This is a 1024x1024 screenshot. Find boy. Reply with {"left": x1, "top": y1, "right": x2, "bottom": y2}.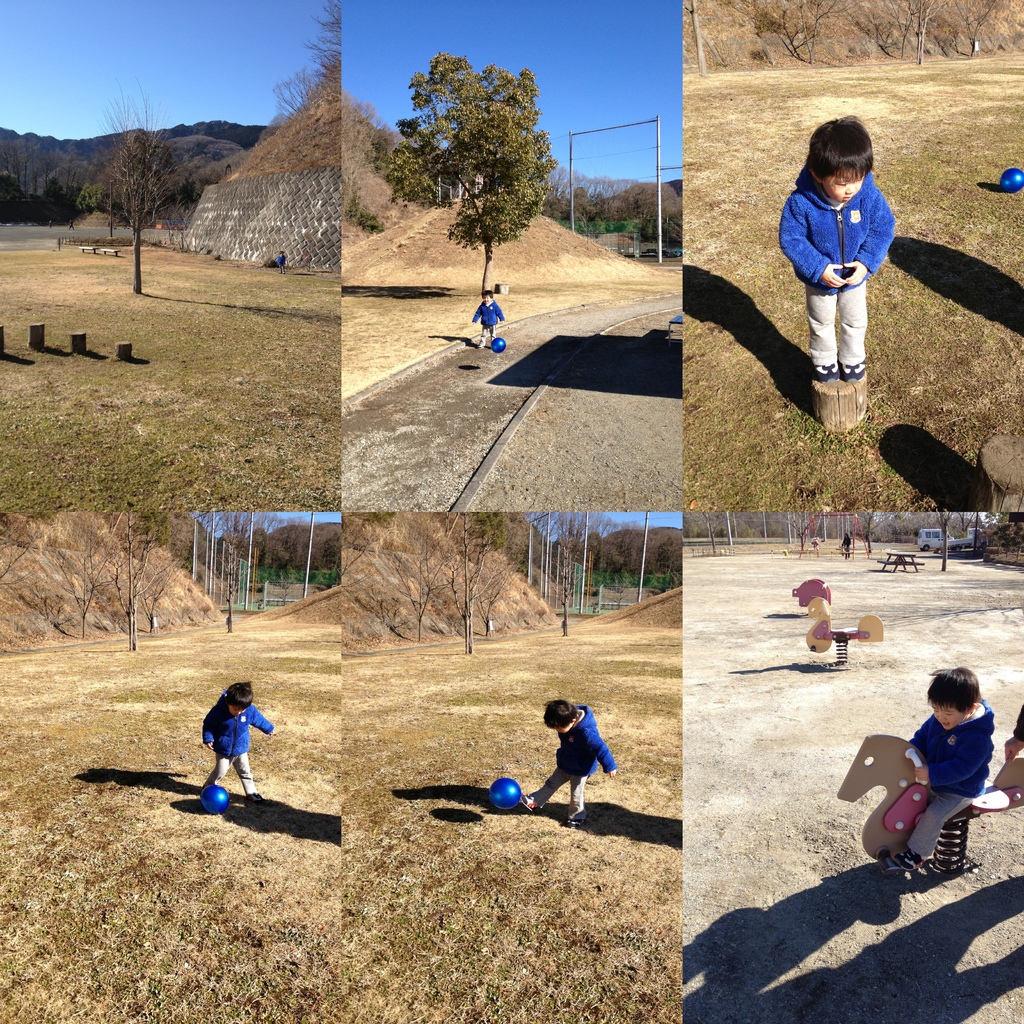
{"left": 467, "top": 285, "right": 506, "bottom": 348}.
